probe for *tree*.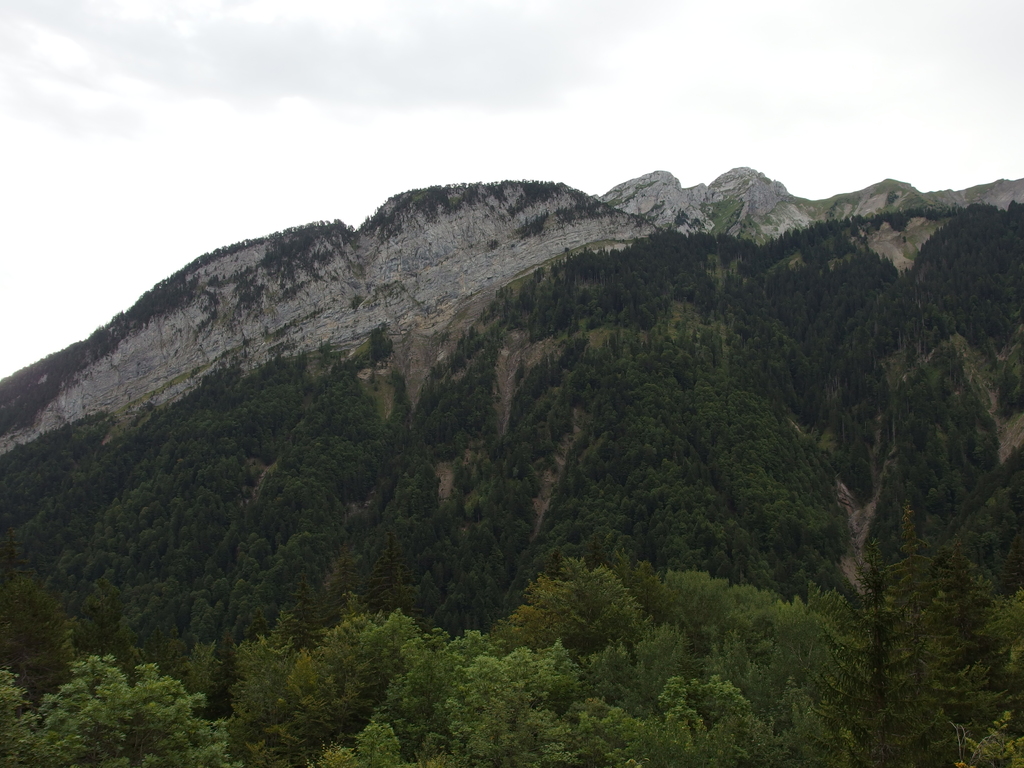
Probe result: left=341, top=607, right=429, bottom=740.
